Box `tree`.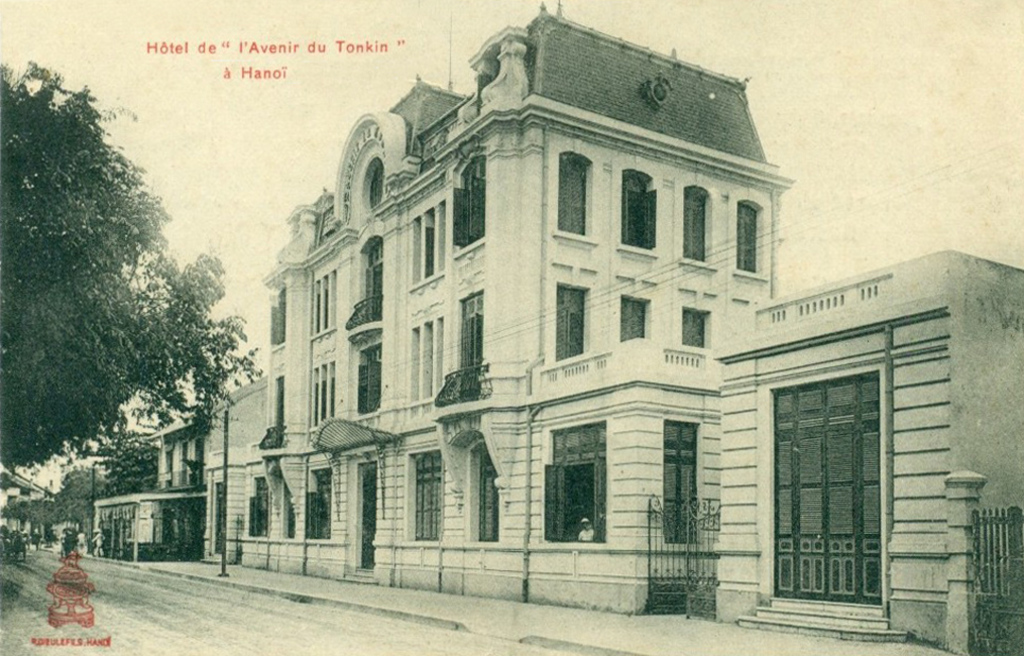
locate(0, 57, 262, 478).
